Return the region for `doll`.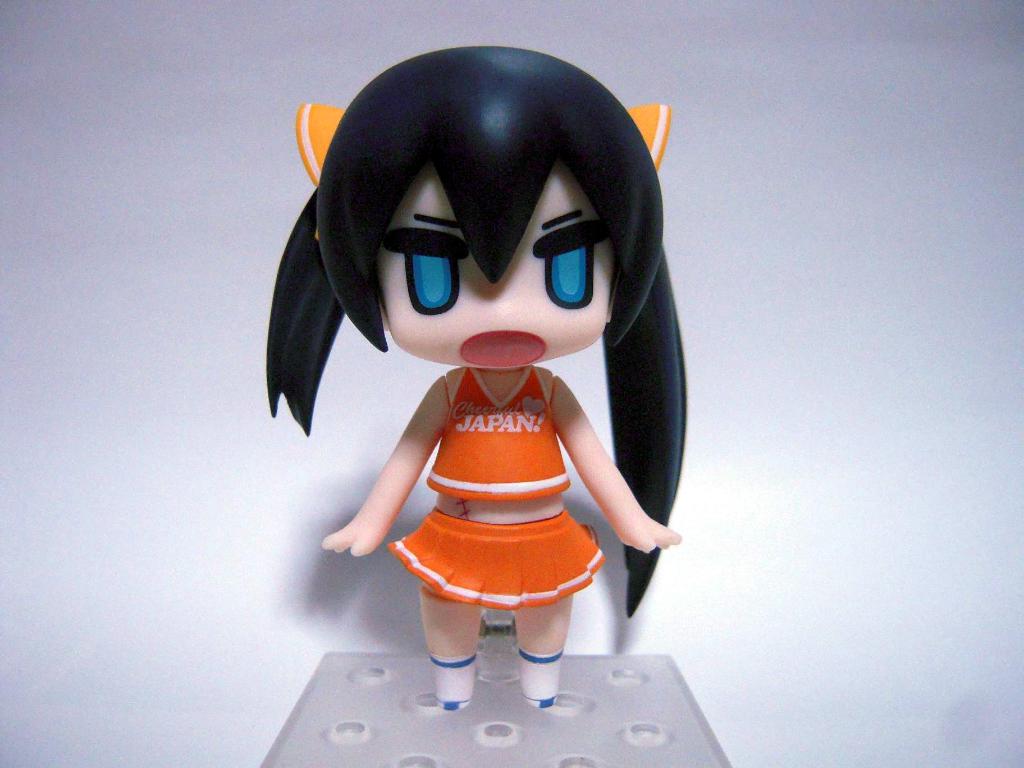
BBox(265, 33, 684, 688).
